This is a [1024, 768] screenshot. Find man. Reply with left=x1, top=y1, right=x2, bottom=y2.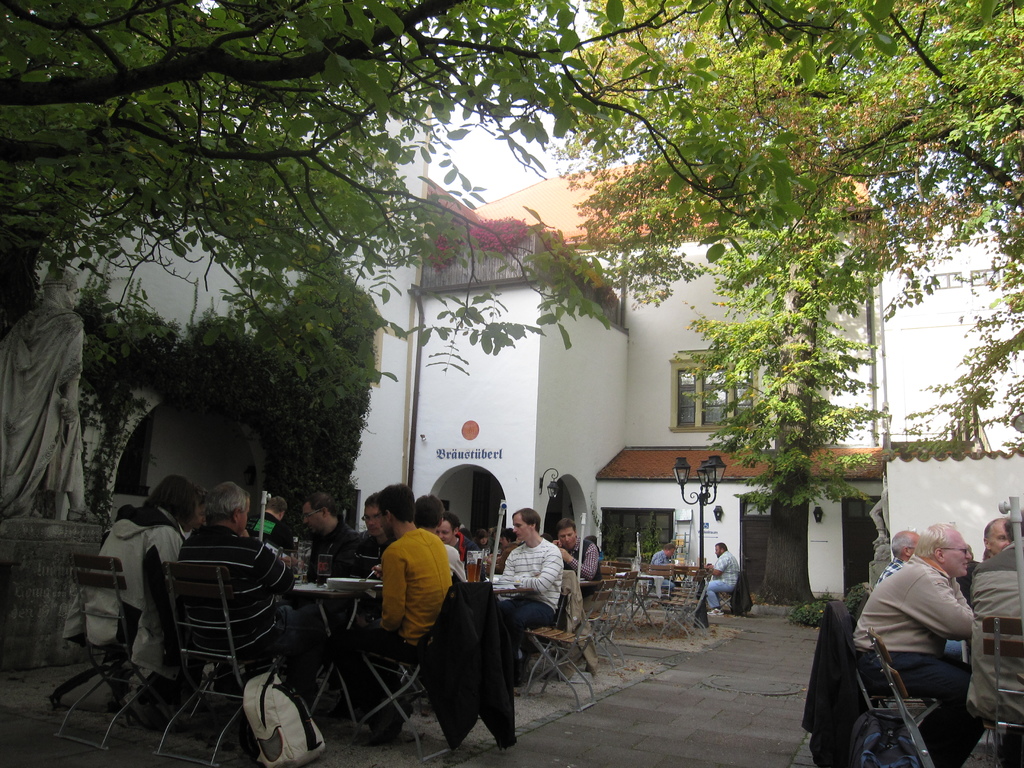
left=639, top=534, right=687, bottom=605.
